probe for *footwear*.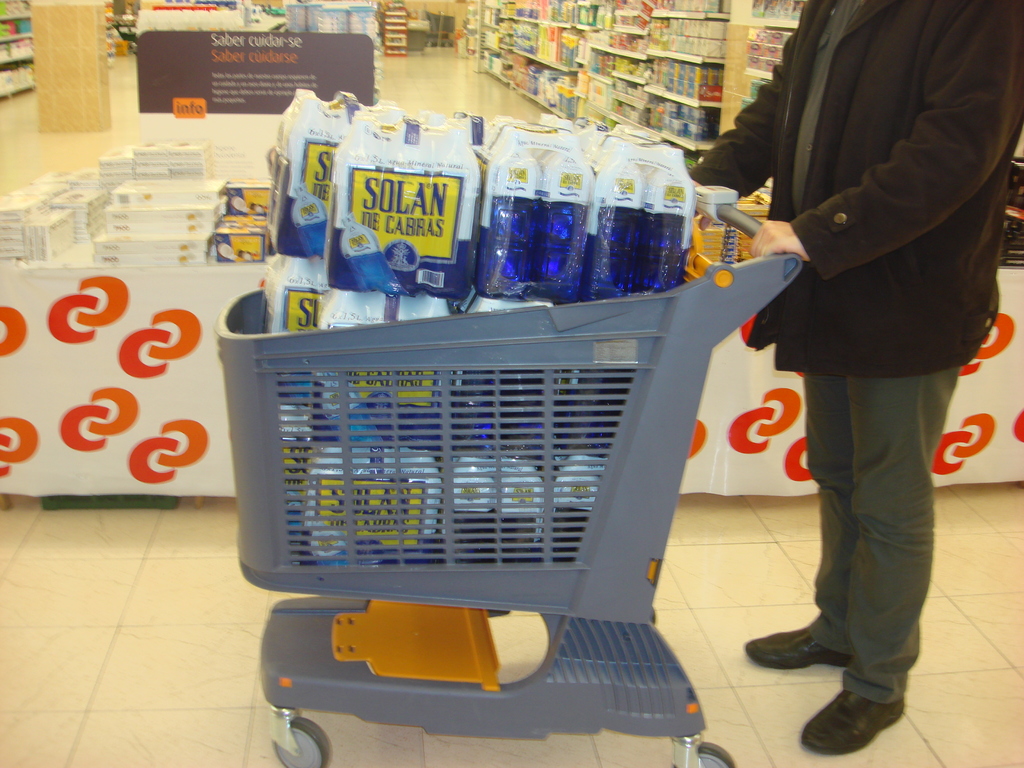
Probe result: select_region(738, 621, 853, 675).
